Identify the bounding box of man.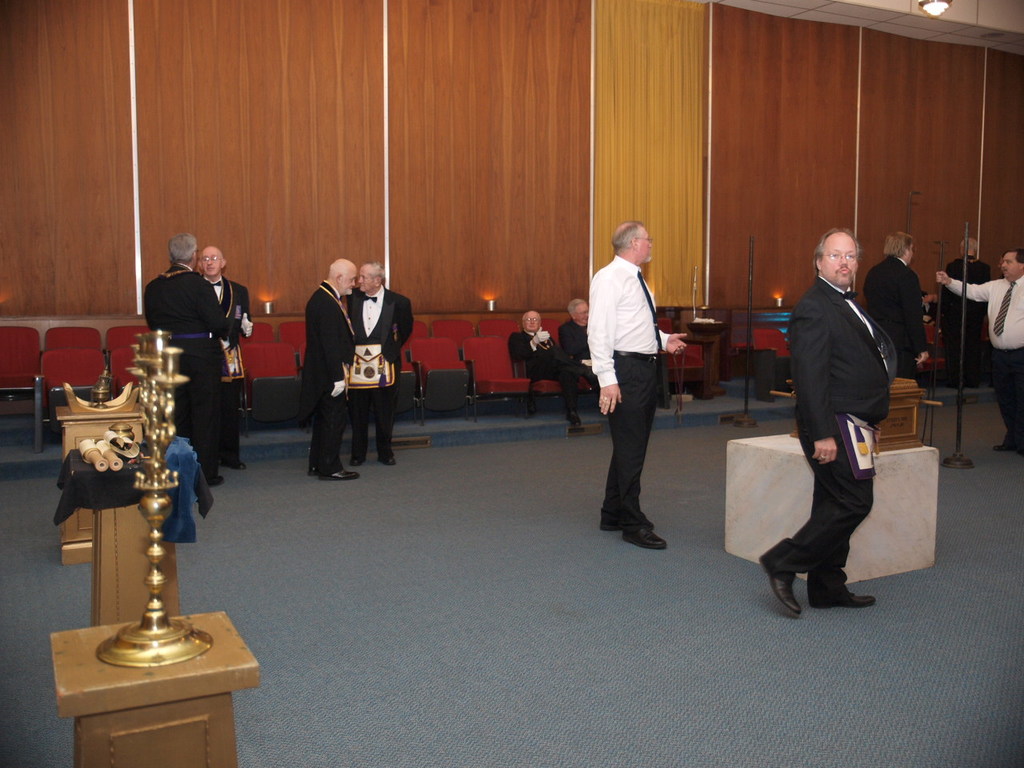
x1=198 y1=244 x2=256 y2=478.
